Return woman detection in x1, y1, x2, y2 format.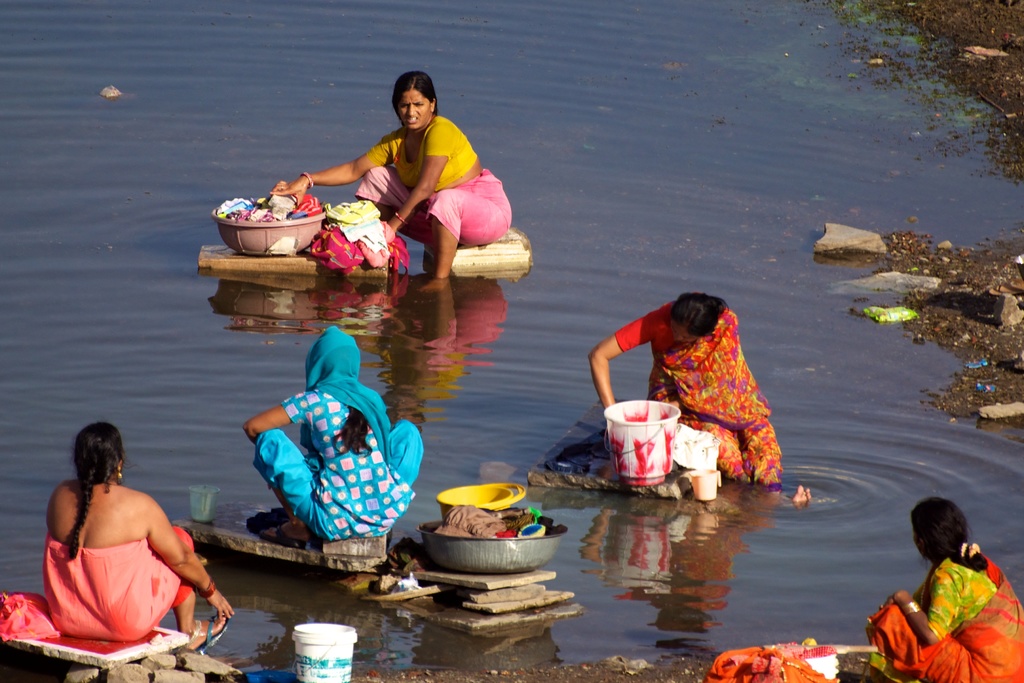
268, 71, 512, 290.
